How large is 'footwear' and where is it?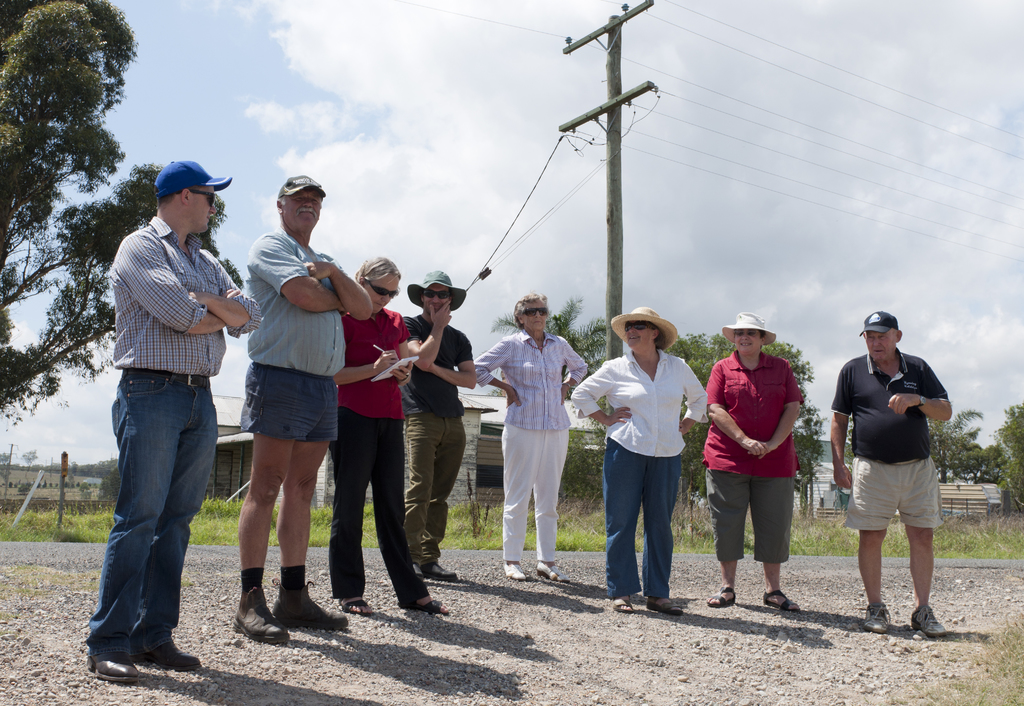
Bounding box: l=137, t=638, r=198, b=668.
